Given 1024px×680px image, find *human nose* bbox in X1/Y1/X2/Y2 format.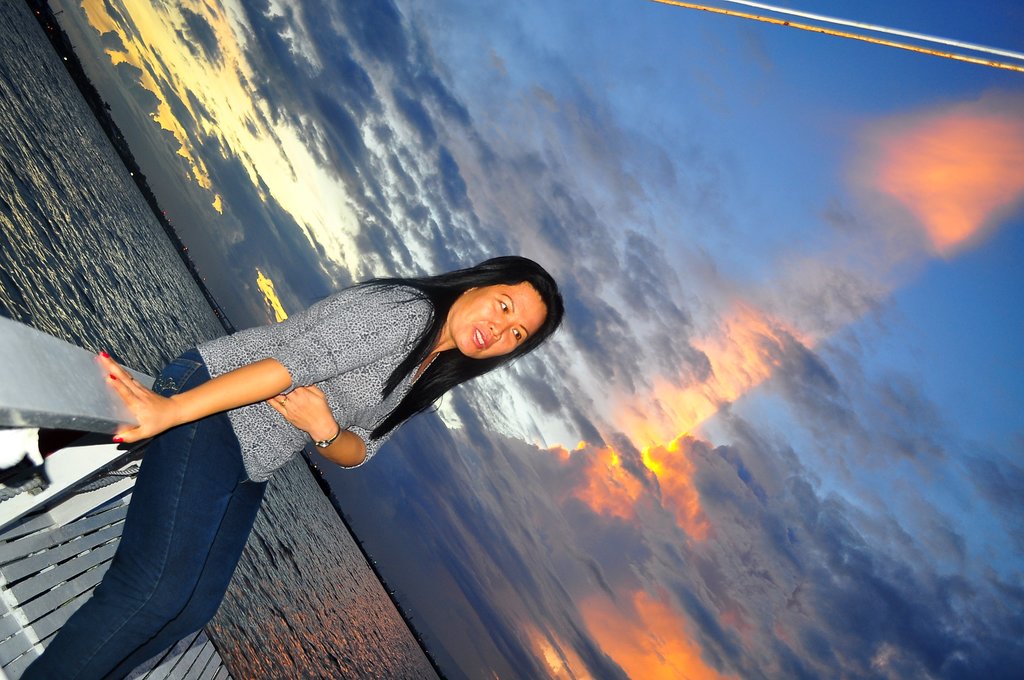
488/320/515/341.
